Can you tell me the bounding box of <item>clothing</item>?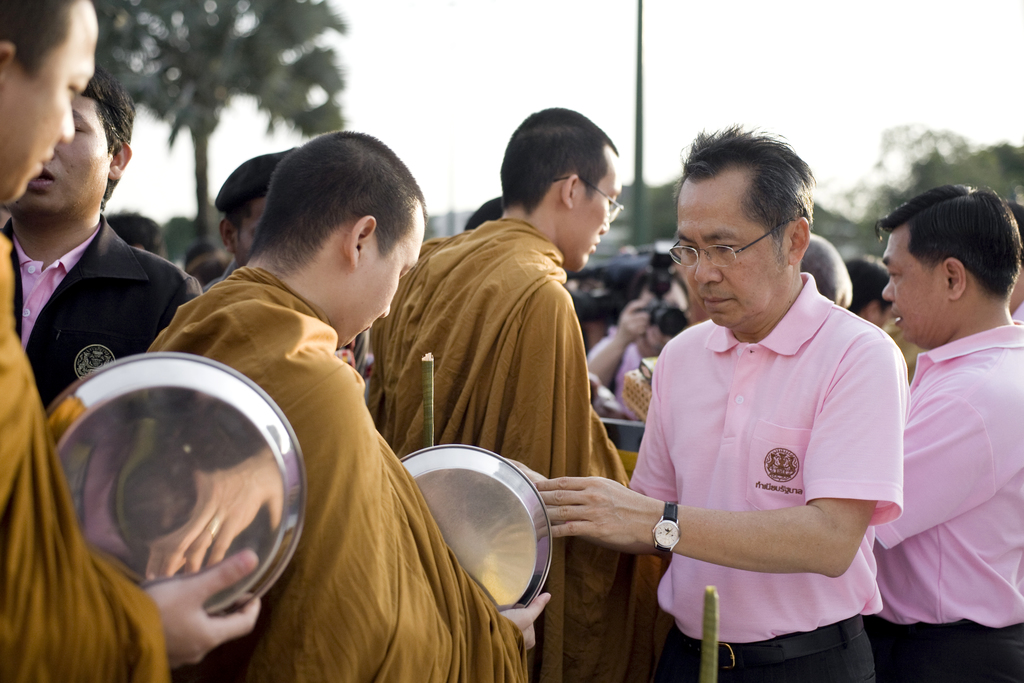
879,322,1023,678.
